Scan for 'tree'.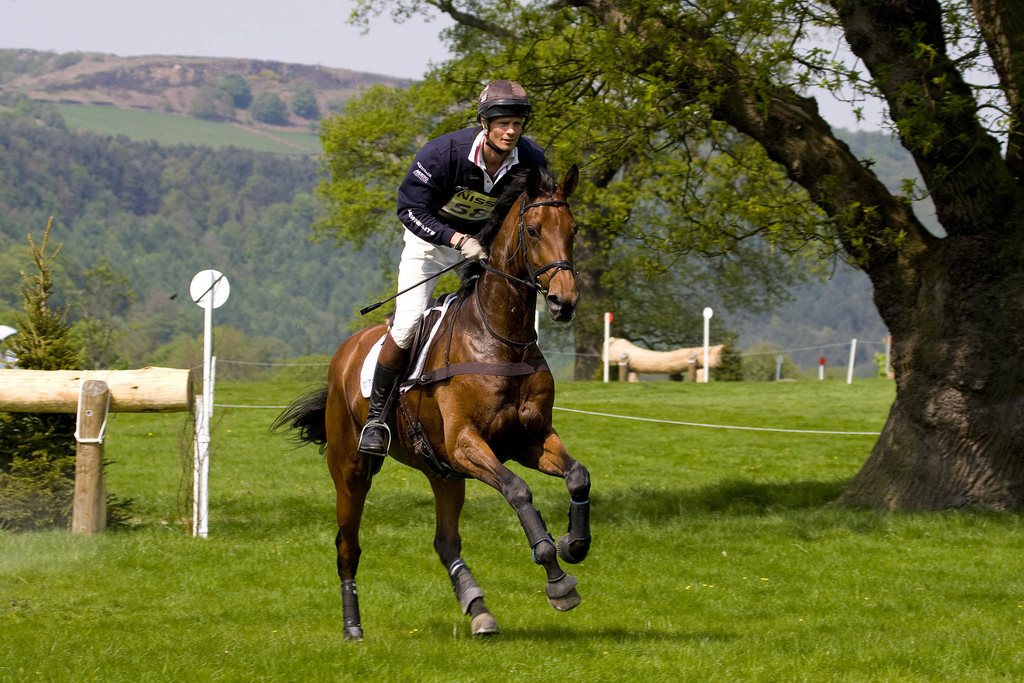
Scan result: bbox=[301, 0, 1023, 517].
